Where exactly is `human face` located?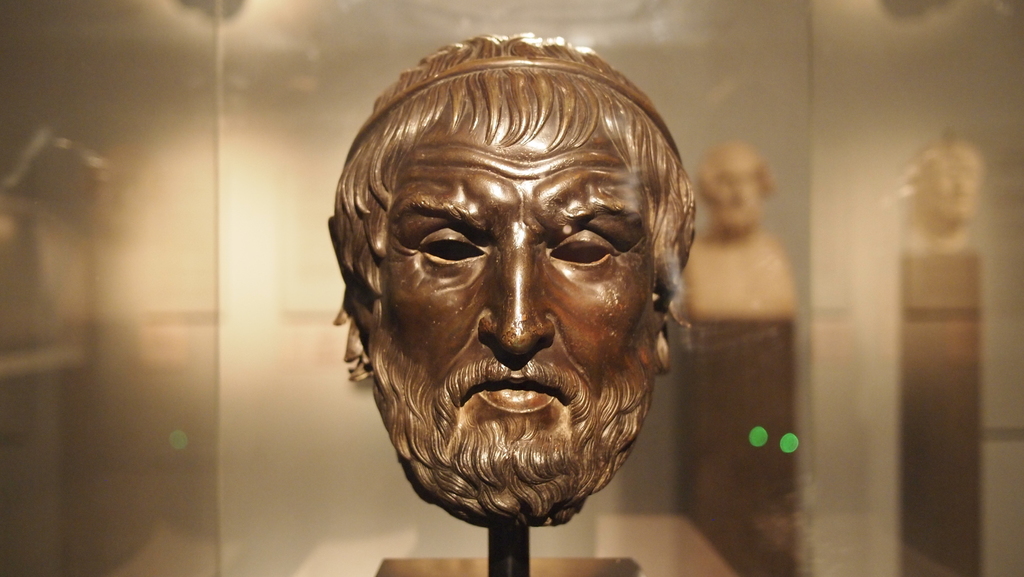
Its bounding box is <region>710, 160, 755, 228</region>.
